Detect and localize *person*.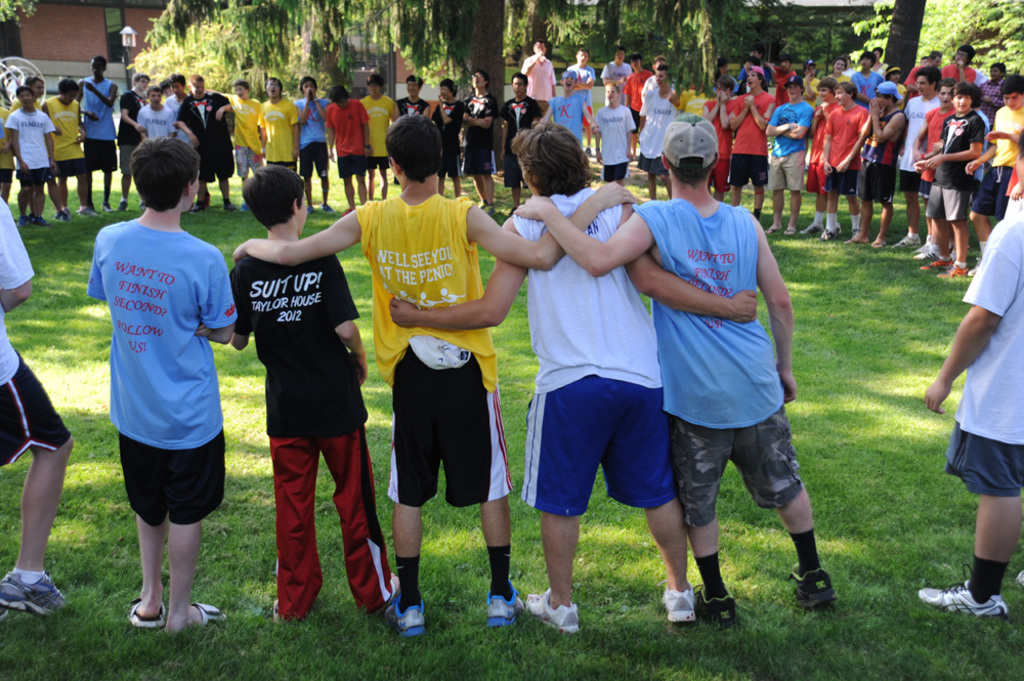
Localized at x1=702 y1=62 x2=737 y2=94.
